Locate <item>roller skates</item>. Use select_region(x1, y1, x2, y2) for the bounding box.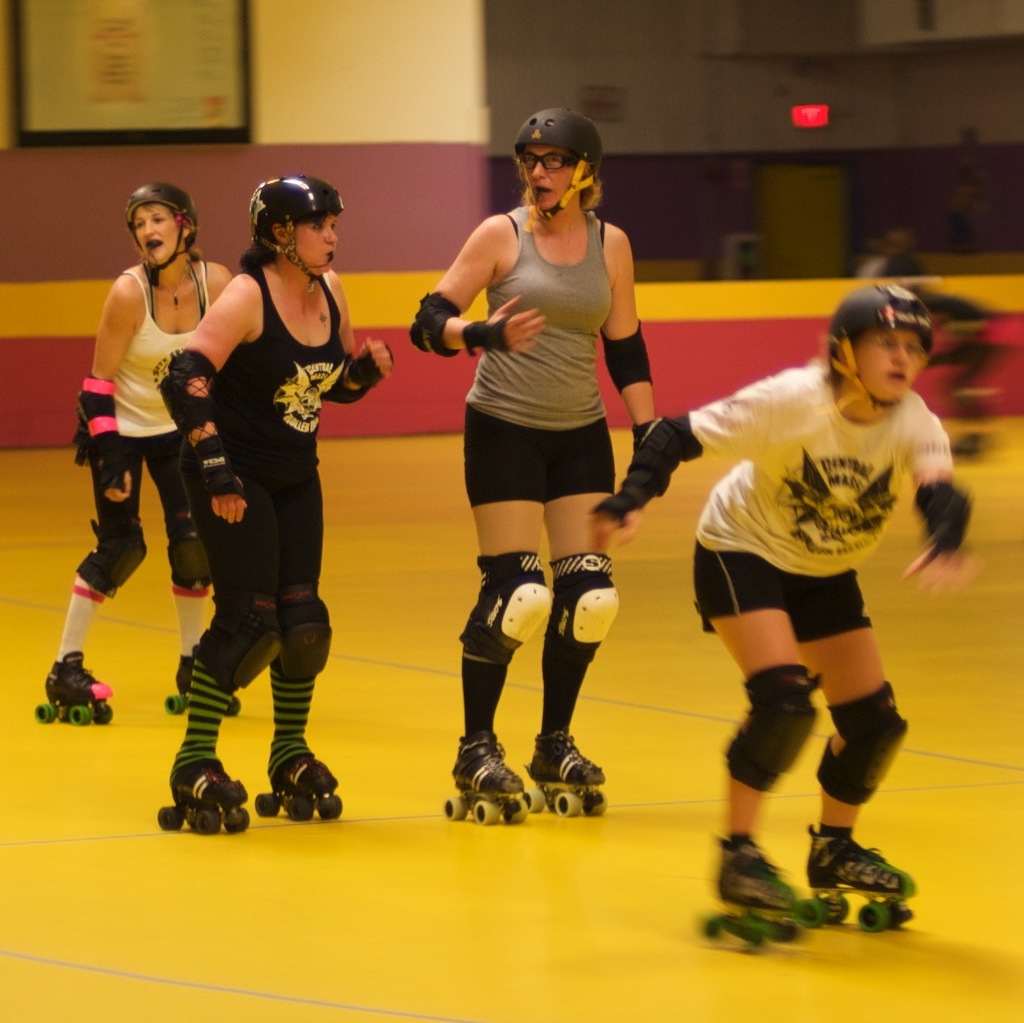
select_region(159, 758, 247, 837).
